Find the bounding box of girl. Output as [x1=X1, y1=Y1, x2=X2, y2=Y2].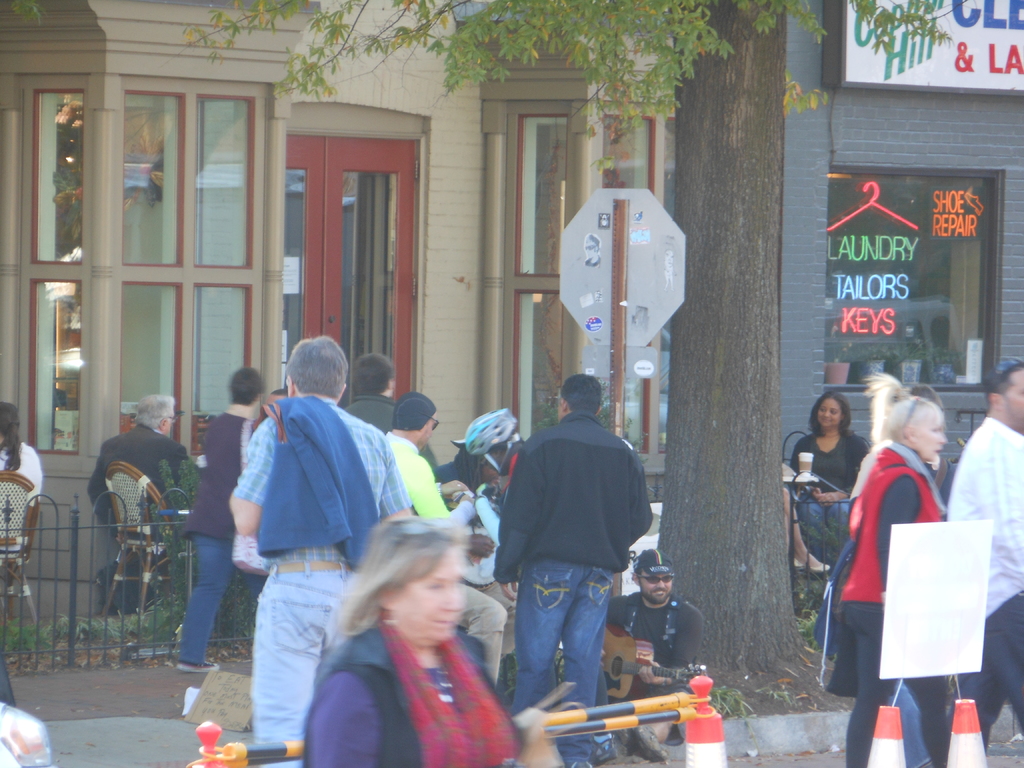
[x1=786, y1=390, x2=865, y2=540].
